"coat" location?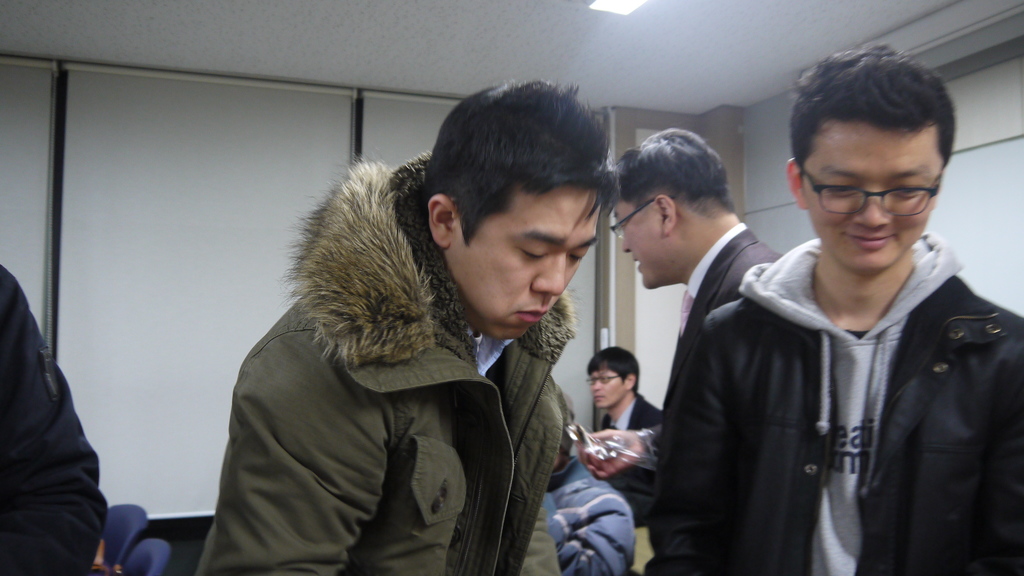
[662, 221, 787, 426]
